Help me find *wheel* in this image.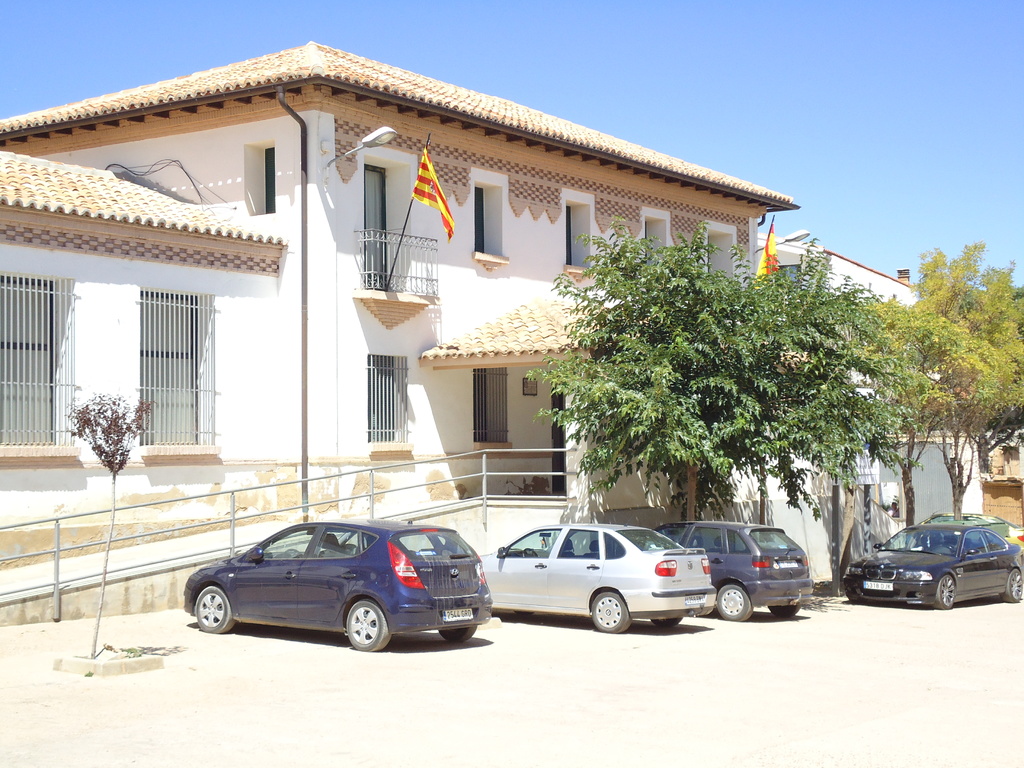
Found it: select_region(436, 626, 477, 642).
